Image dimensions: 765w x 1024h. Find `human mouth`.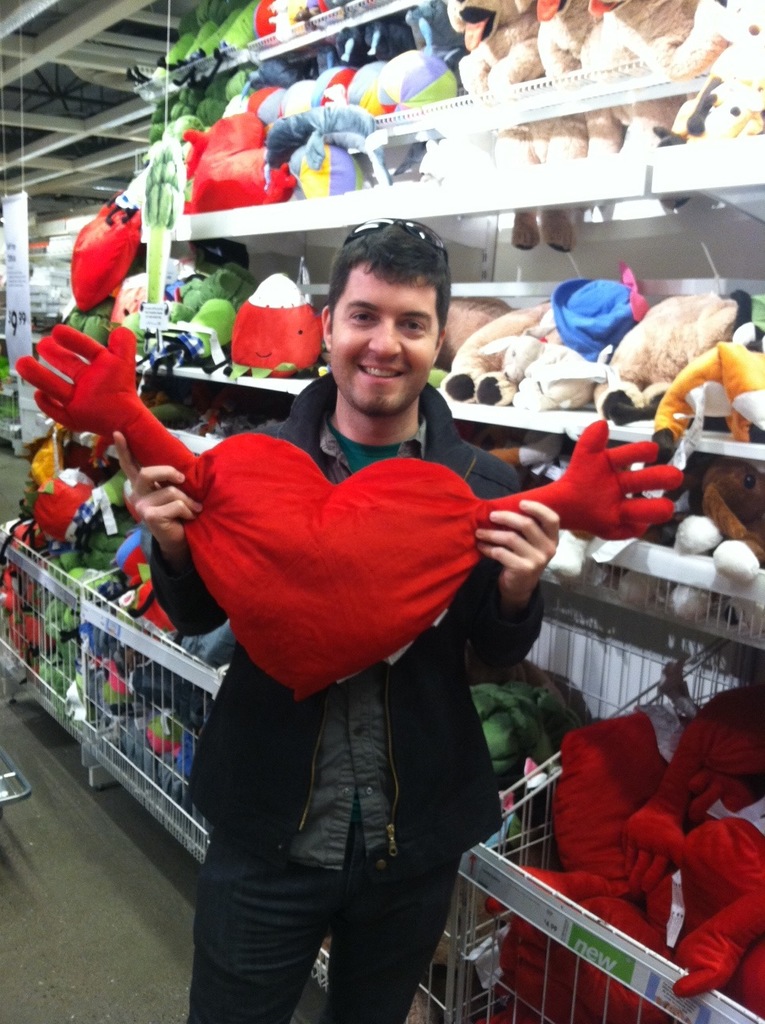
pyautogui.locateOnScreen(356, 364, 407, 383).
